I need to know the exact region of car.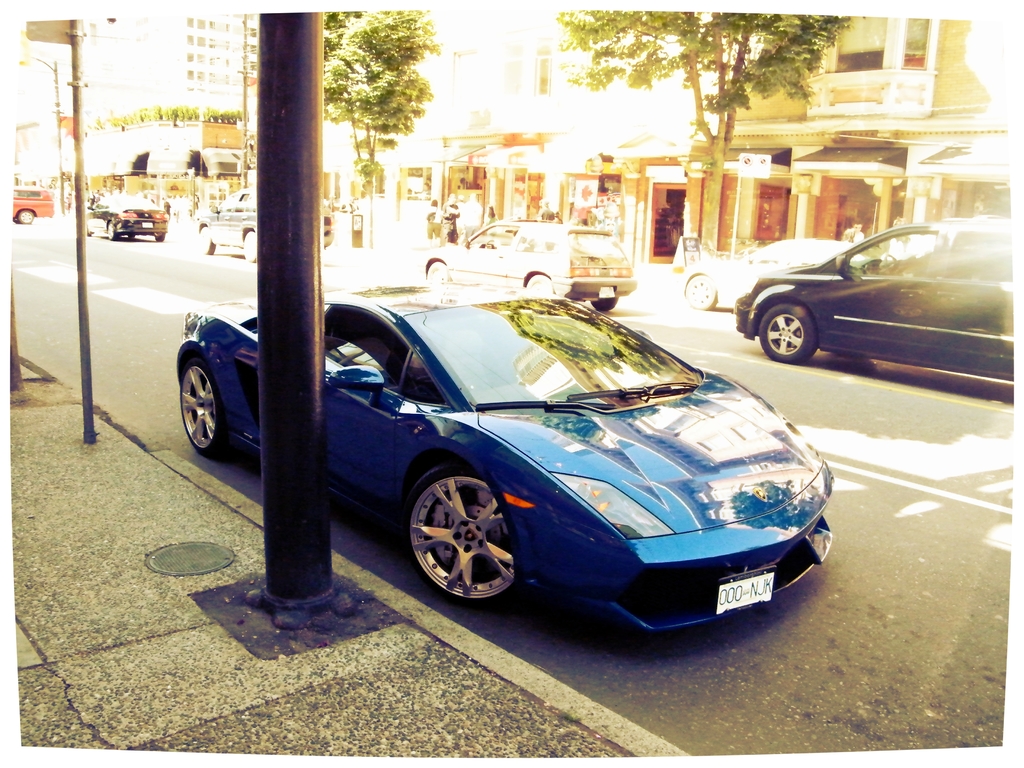
Region: 735:216:1016:378.
